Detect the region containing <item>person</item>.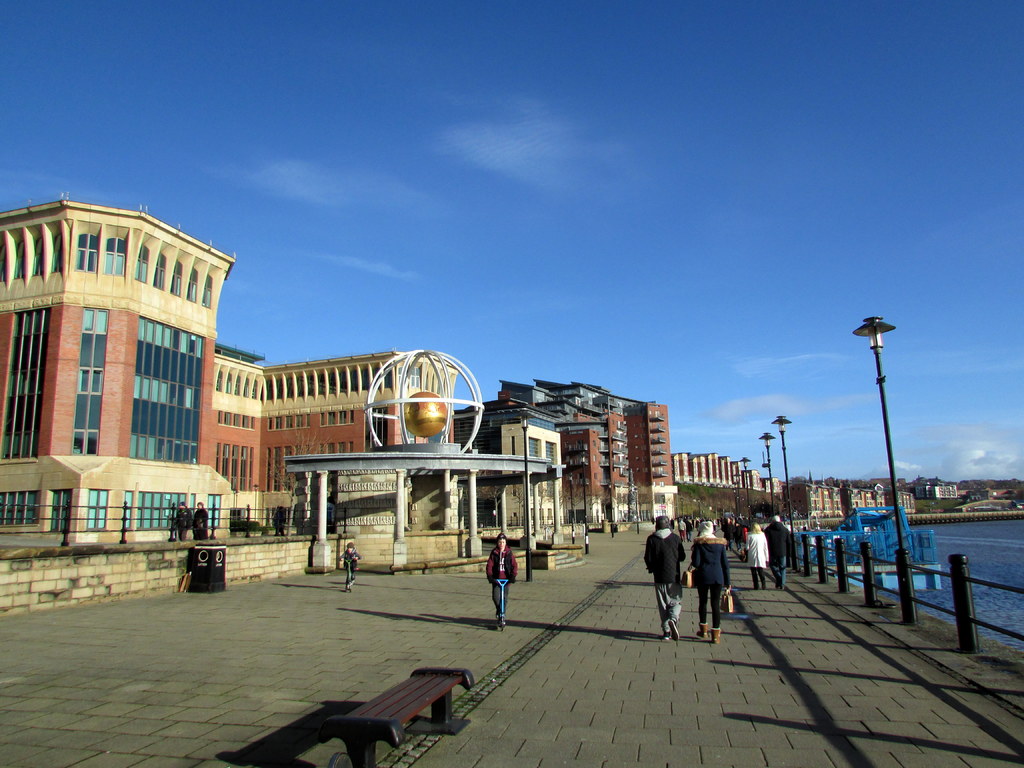
rect(486, 531, 513, 621).
